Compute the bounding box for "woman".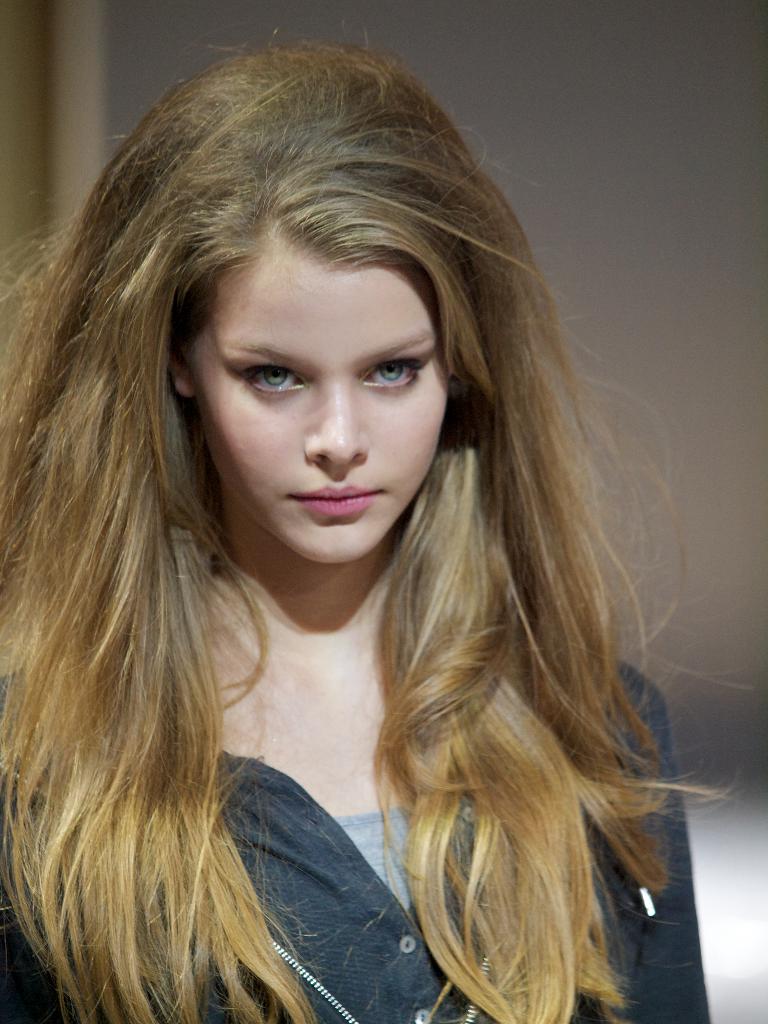
{"x1": 0, "y1": 84, "x2": 717, "y2": 1015}.
